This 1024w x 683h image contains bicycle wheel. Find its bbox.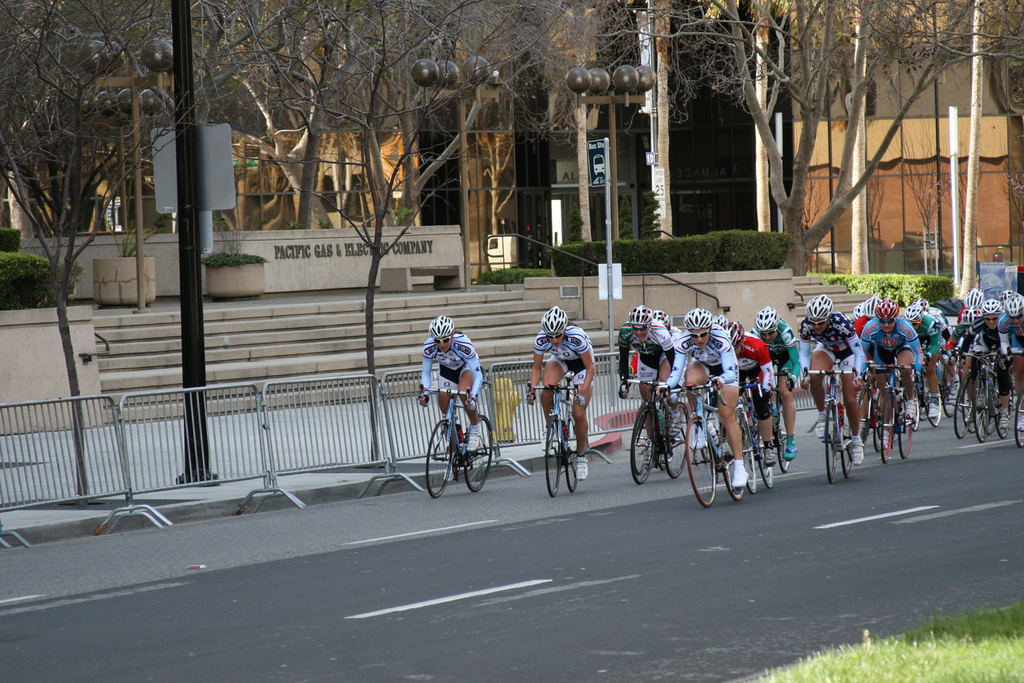
box(752, 429, 776, 487).
